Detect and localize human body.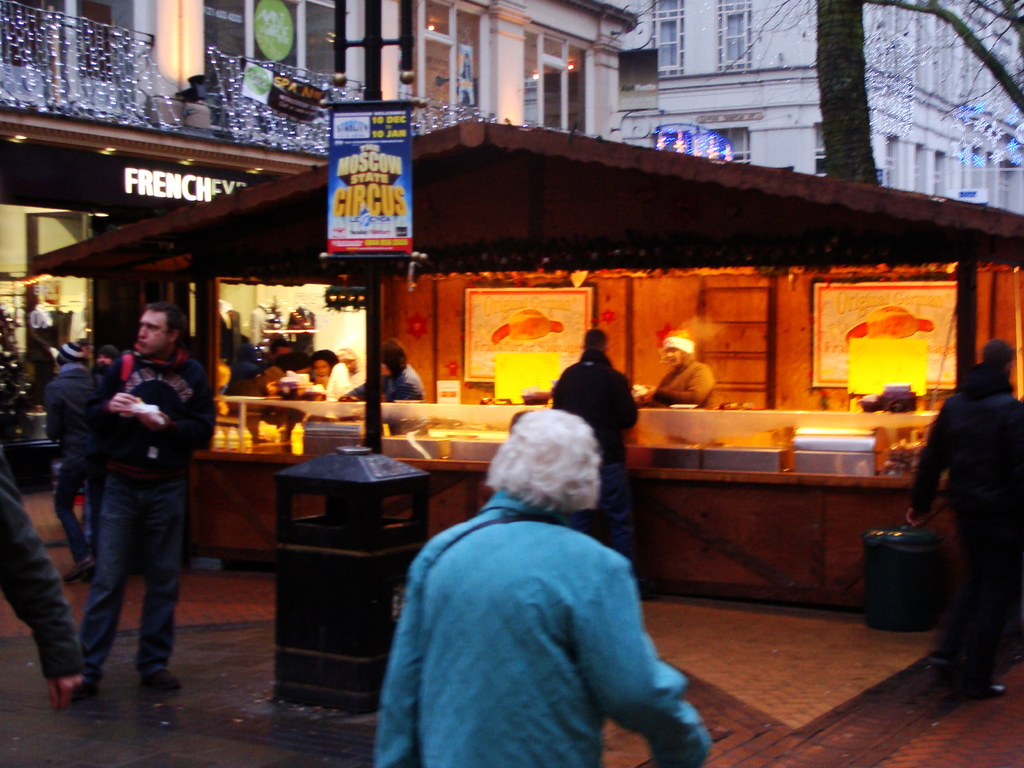
Localized at Rect(45, 330, 82, 584).
